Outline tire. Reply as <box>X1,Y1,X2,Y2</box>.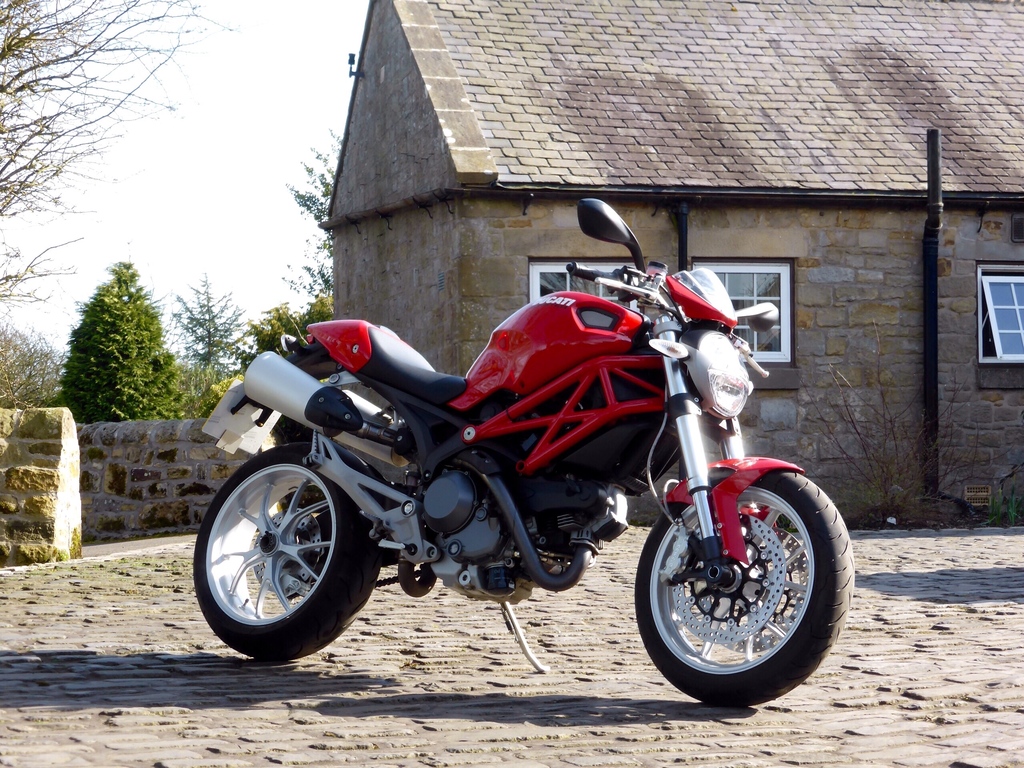
<box>193,443,380,660</box>.
